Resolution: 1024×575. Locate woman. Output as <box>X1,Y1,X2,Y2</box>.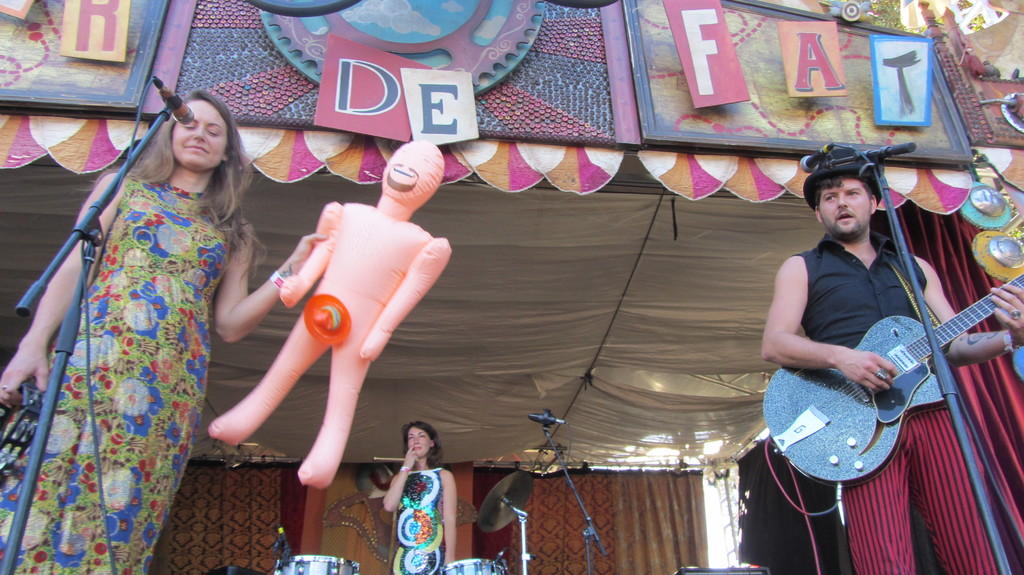
<box>381,425,456,574</box>.
